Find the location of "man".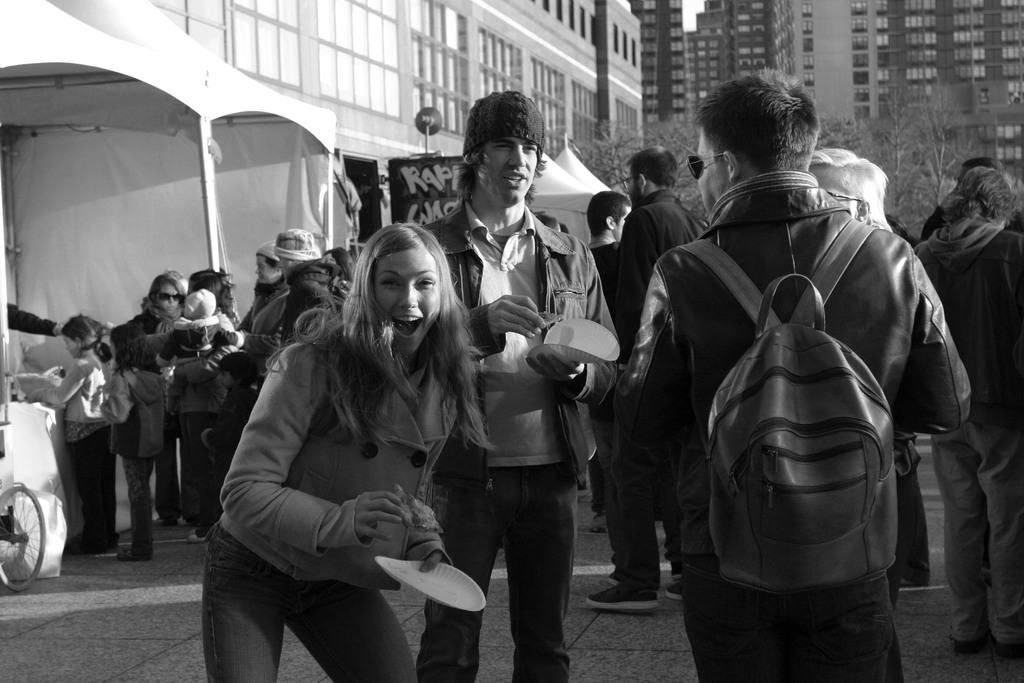
Location: (634, 38, 925, 682).
